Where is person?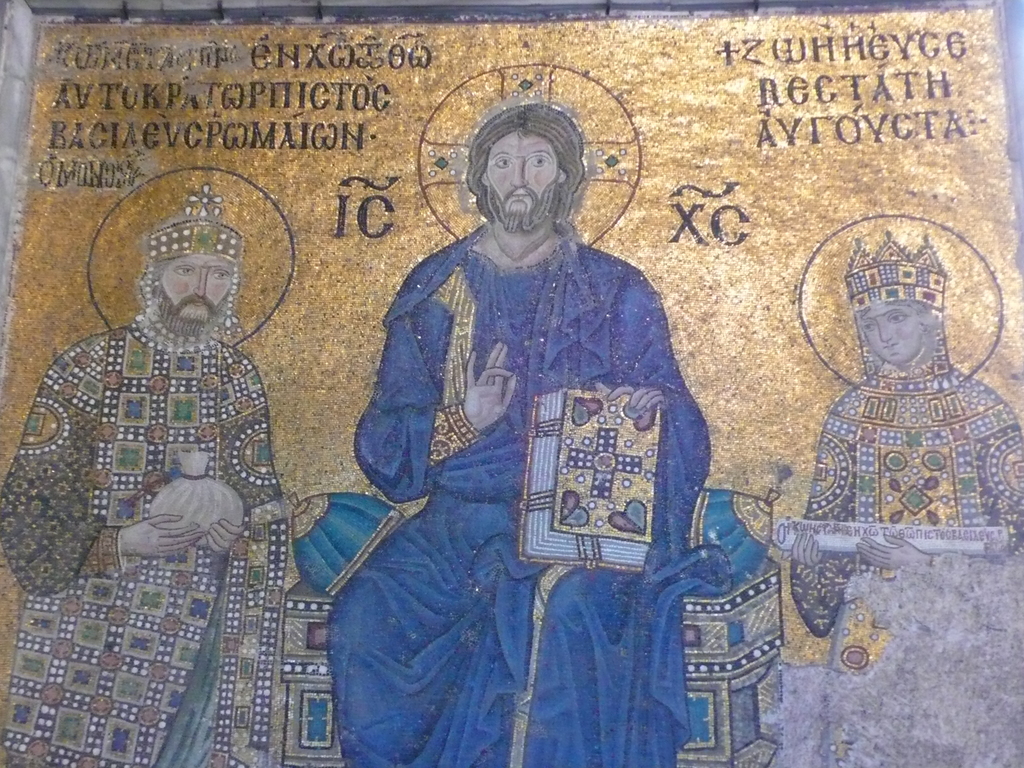
box(0, 180, 296, 767).
